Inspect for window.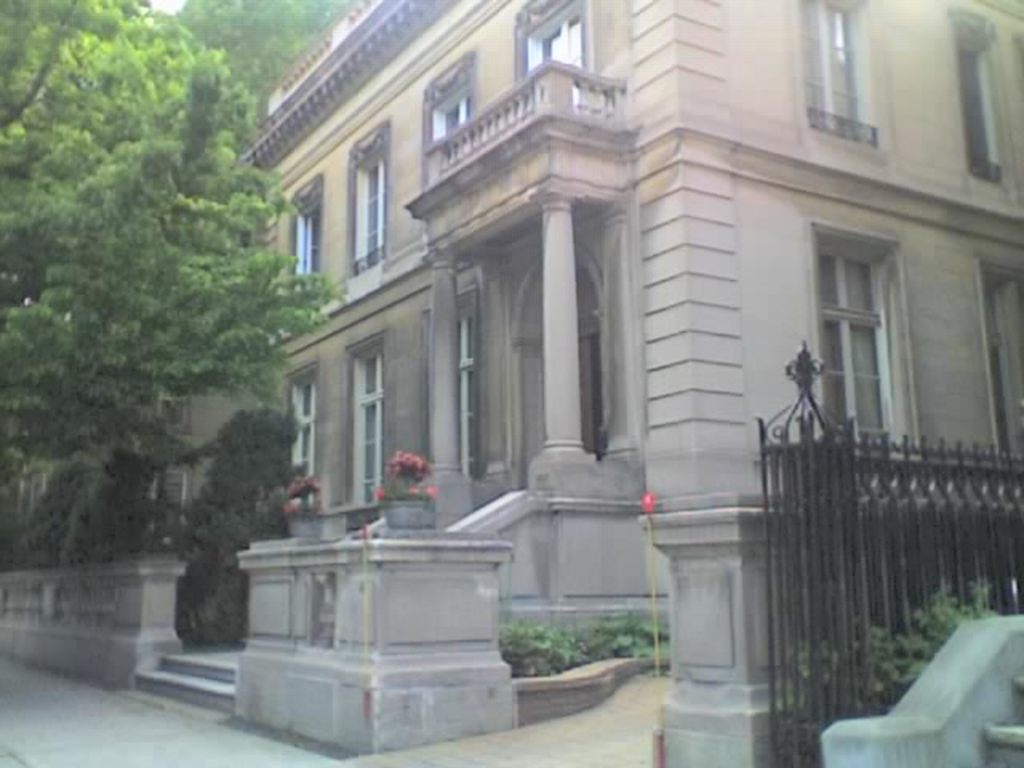
Inspection: Rect(422, 307, 488, 472).
